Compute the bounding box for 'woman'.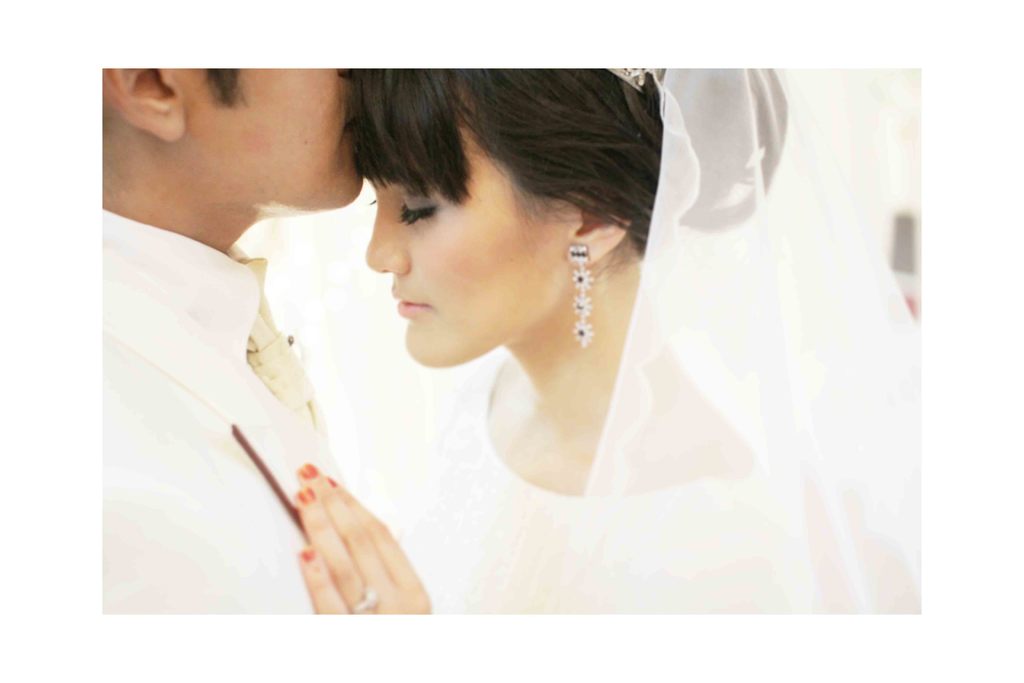
bbox=(298, 66, 924, 617).
